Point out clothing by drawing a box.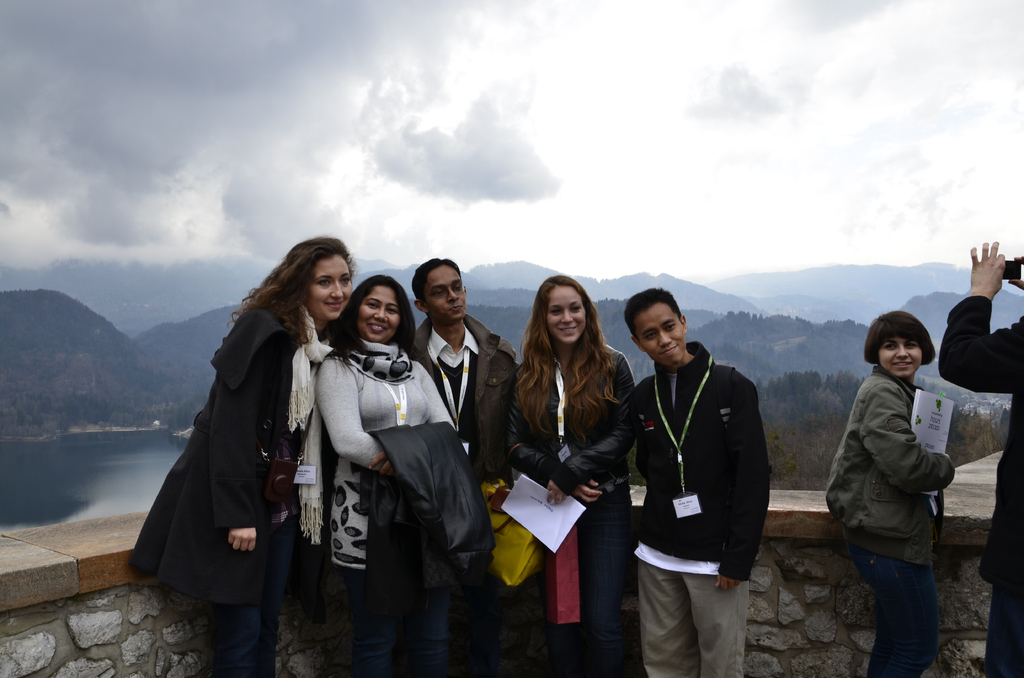
(502,331,640,677).
